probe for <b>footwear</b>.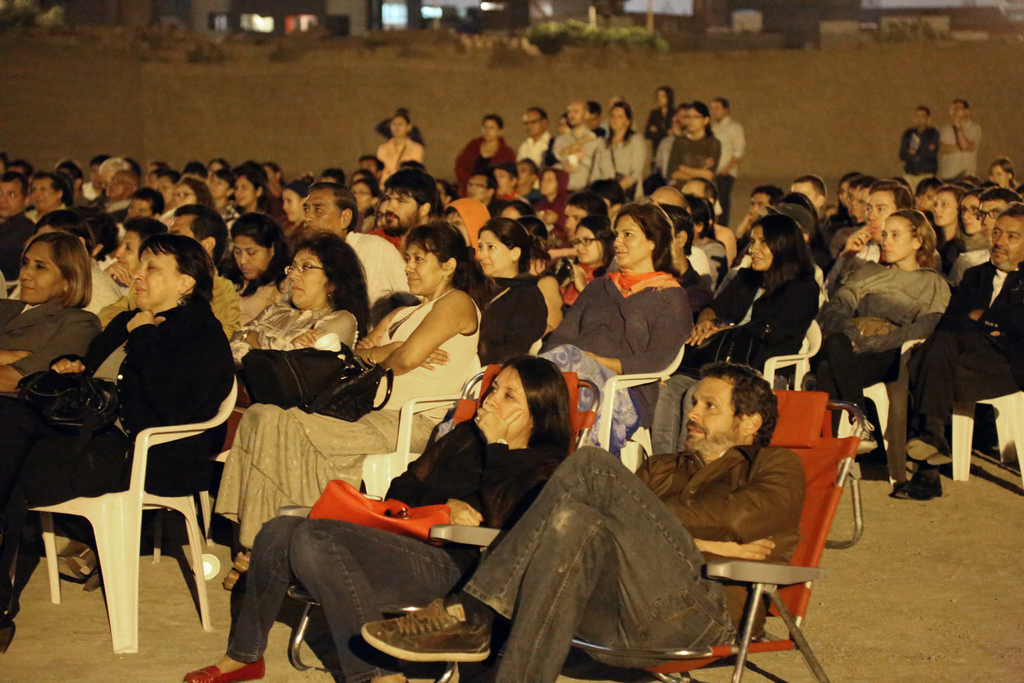
Probe result: box(888, 466, 952, 500).
